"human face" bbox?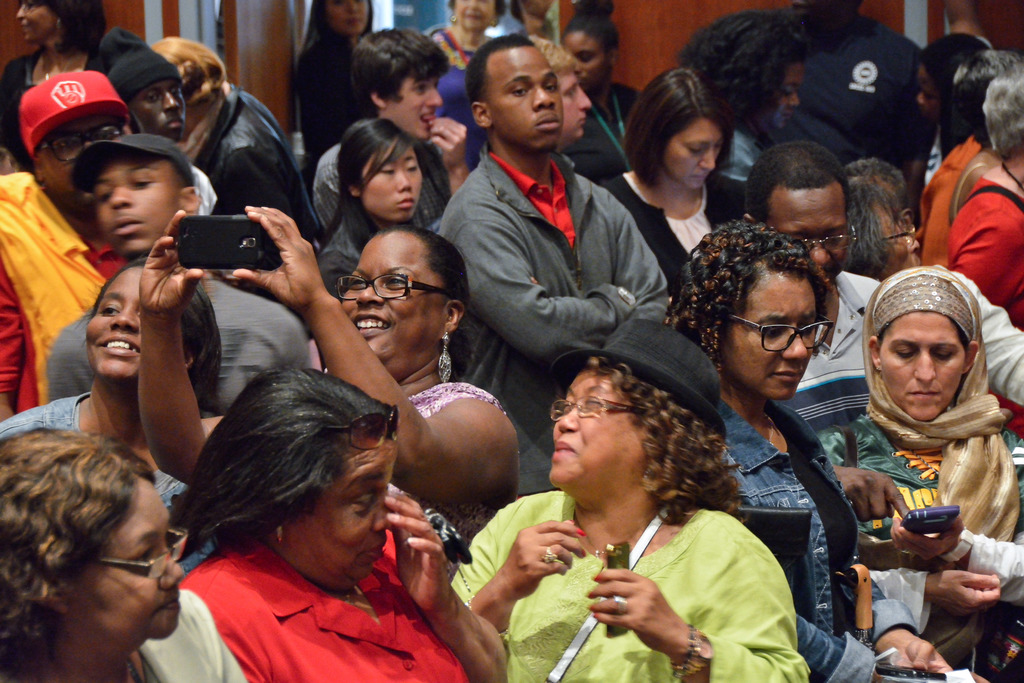
region(324, 1, 371, 35)
